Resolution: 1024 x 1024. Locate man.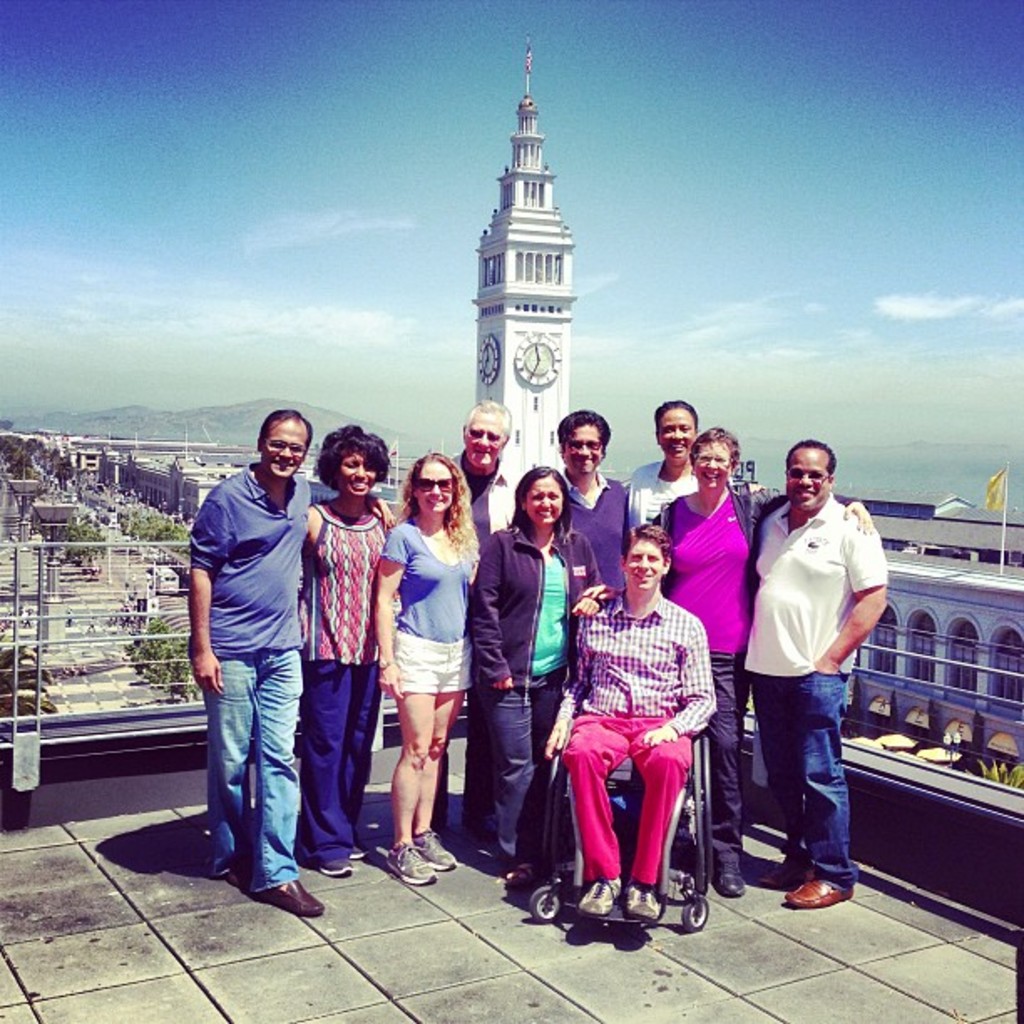
445:400:522:550.
